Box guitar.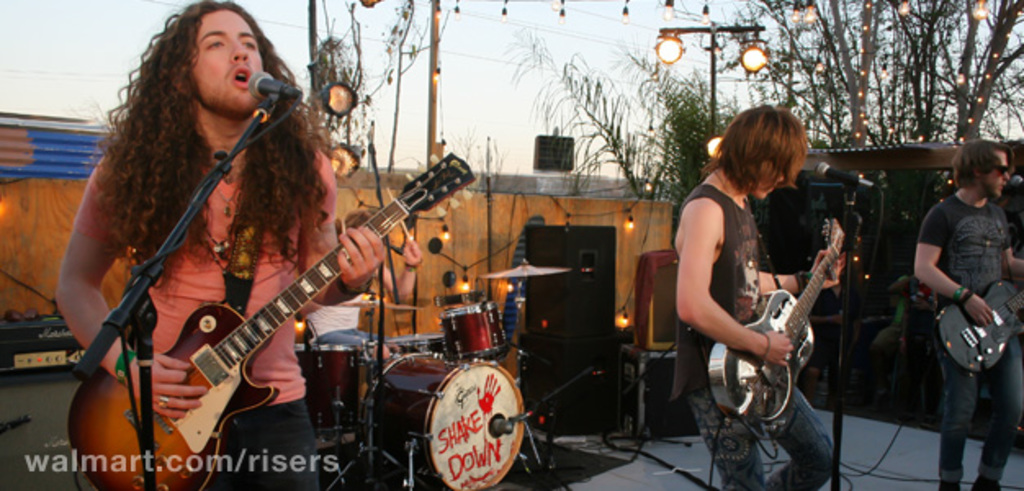
<bbox>919, 272, 1022, 390</bbox>.
